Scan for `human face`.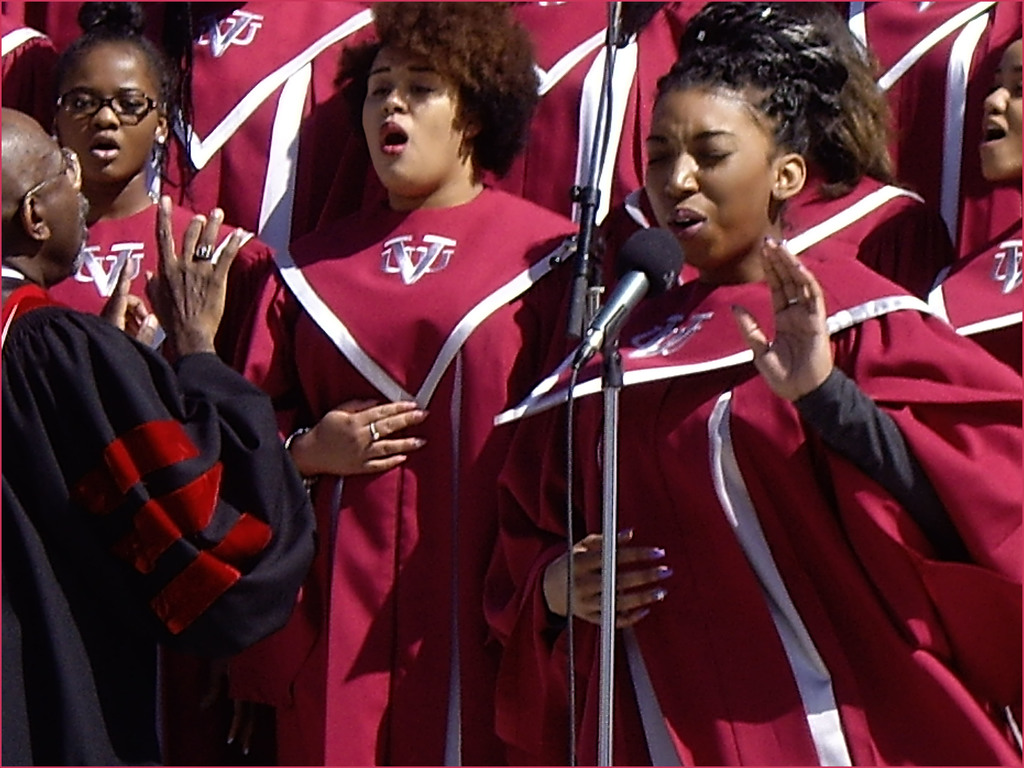
Scan result: [360,40,452,182].
